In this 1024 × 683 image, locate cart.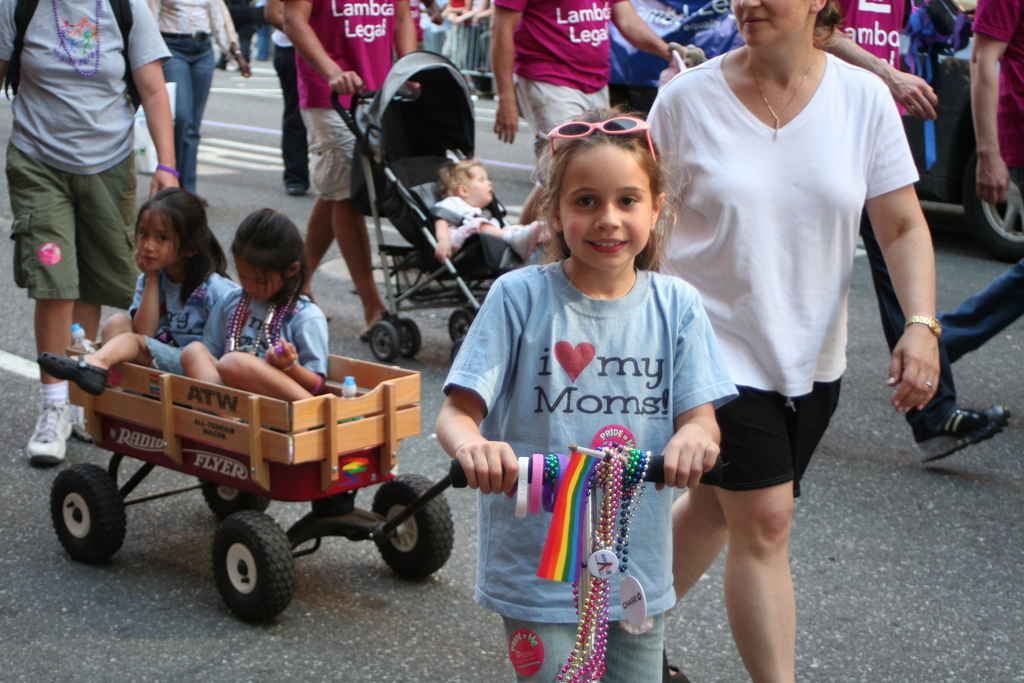
Bounding box: box(49, 337, 724, 625).
